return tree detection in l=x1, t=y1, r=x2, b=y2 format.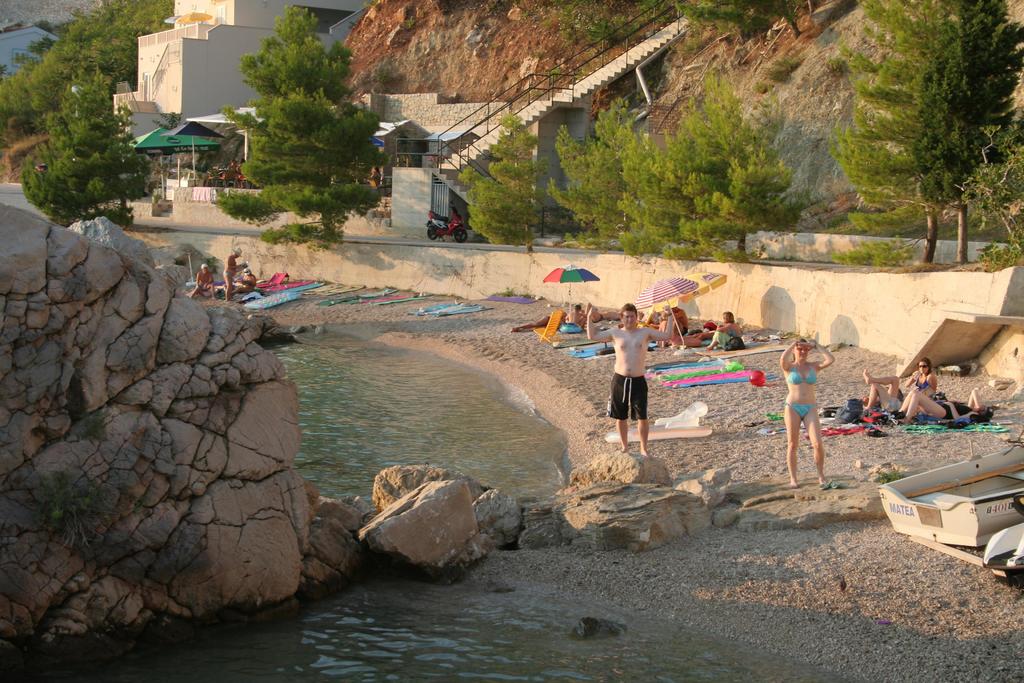
l=0, t=0, r=178, b=181.
